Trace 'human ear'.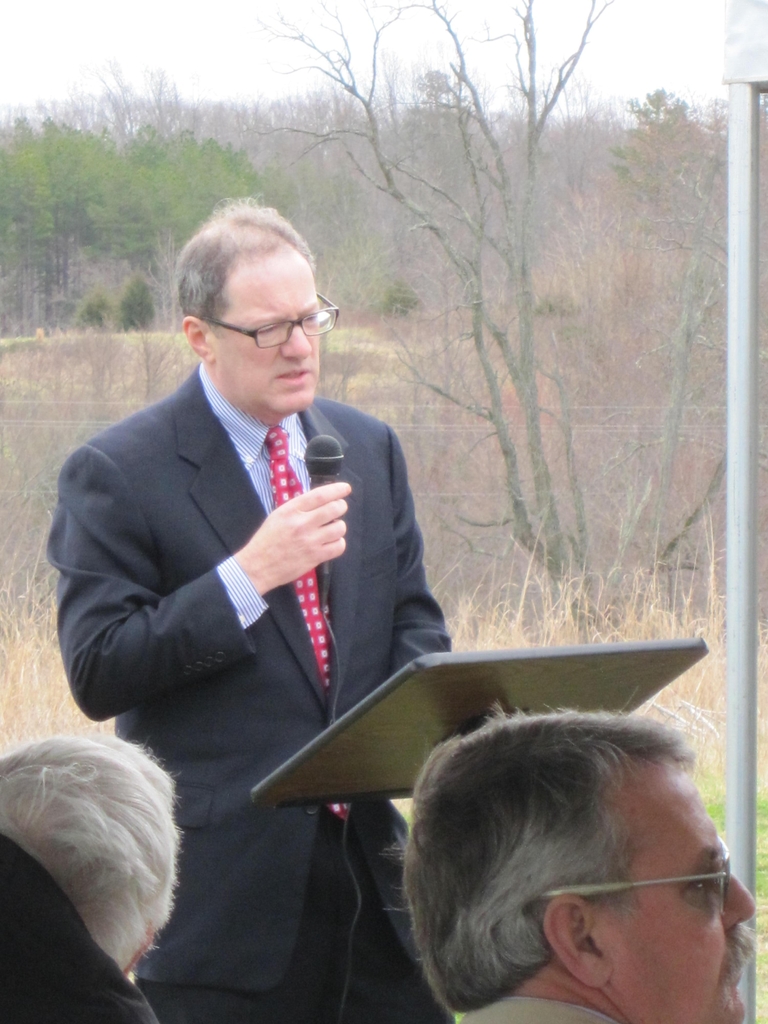
Traced to crop(539, 896, 614, 991).
